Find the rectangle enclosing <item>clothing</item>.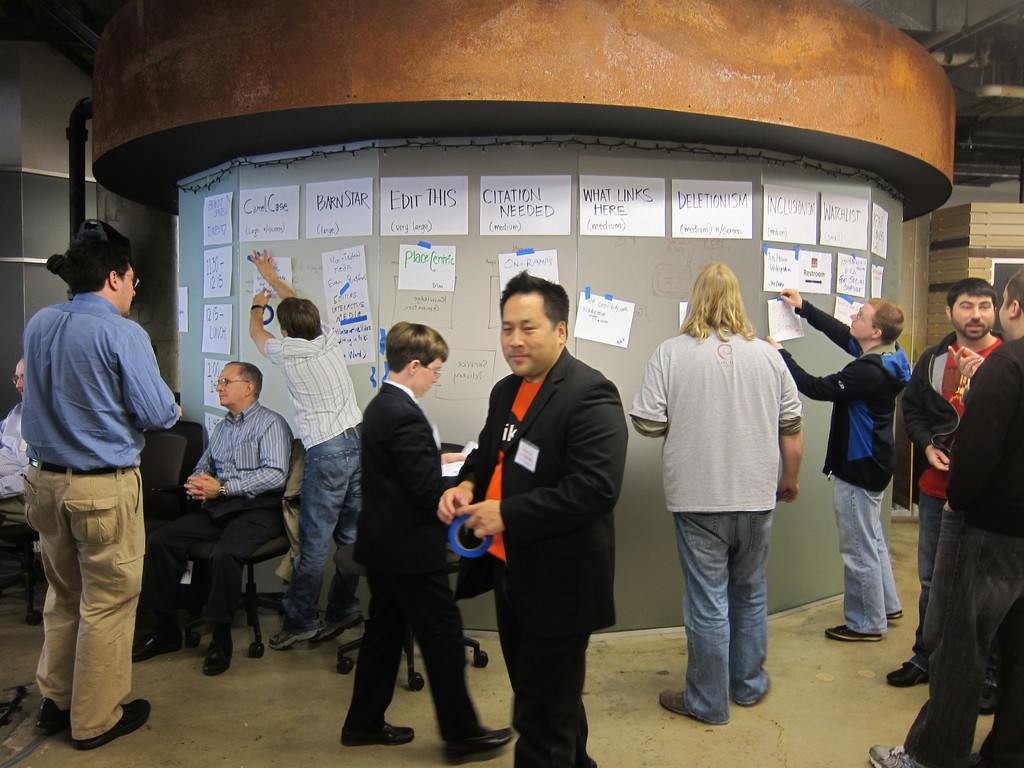
box=[918, 330, 1009, 669].
